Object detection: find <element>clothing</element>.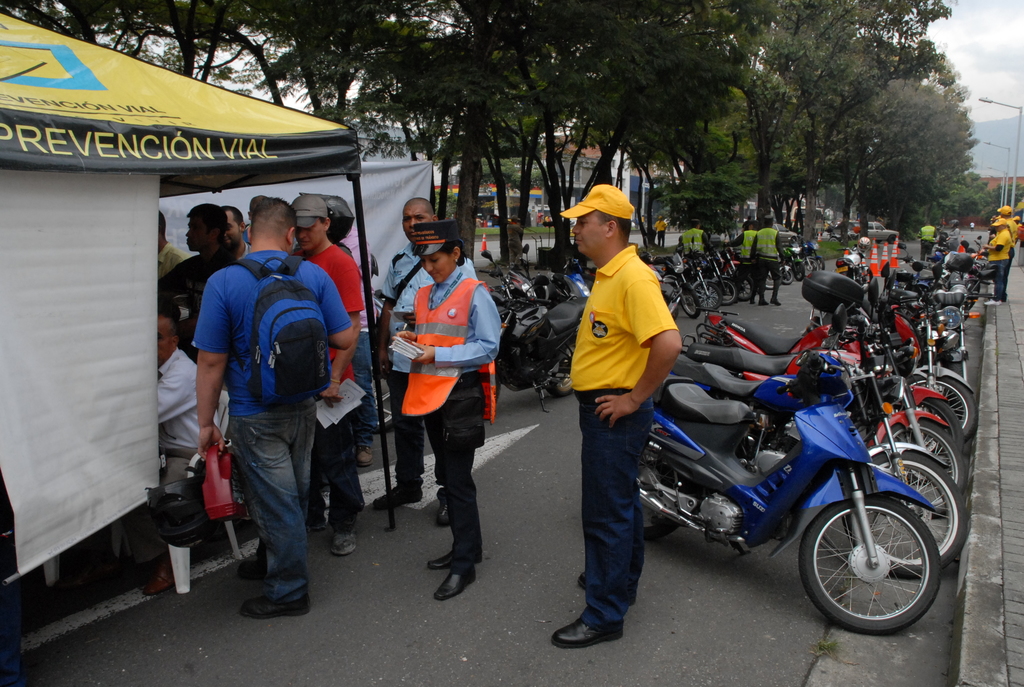
bbox=(915, 224, 939, 258).
